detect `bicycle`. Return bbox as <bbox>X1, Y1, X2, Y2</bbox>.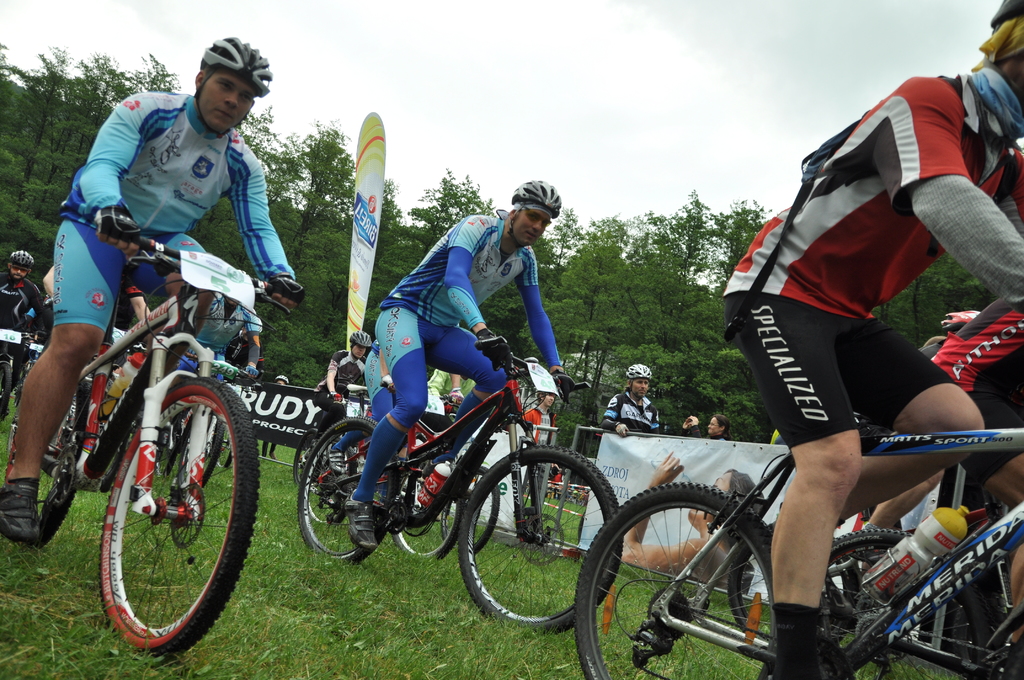
<bbox>808, 513, 1010, 679</bbox>.
